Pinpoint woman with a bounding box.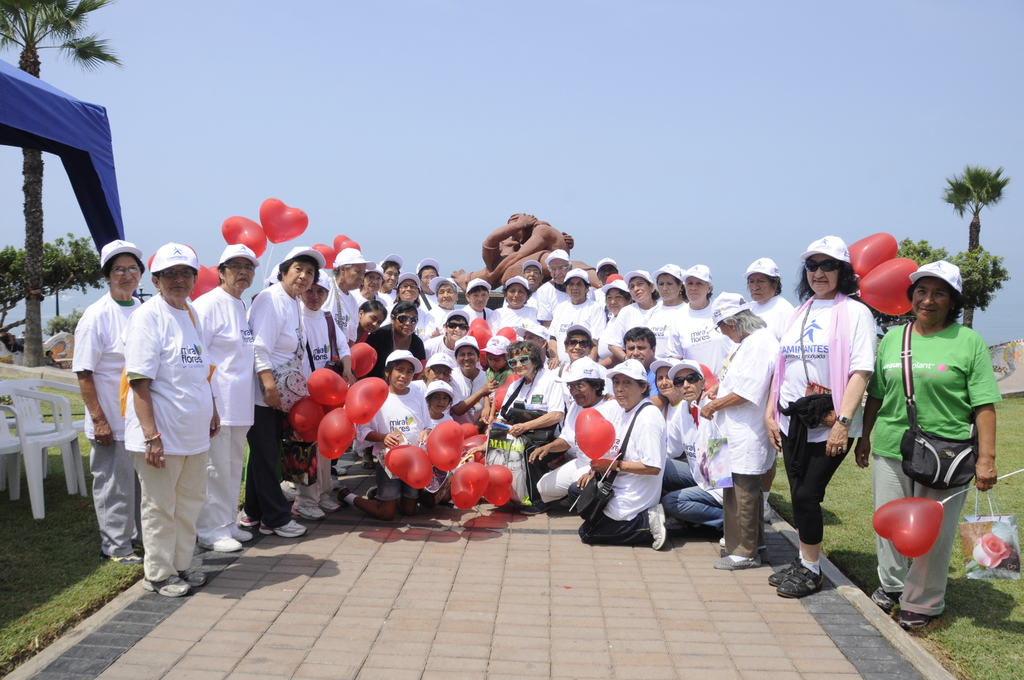
[345,262,395,330].
